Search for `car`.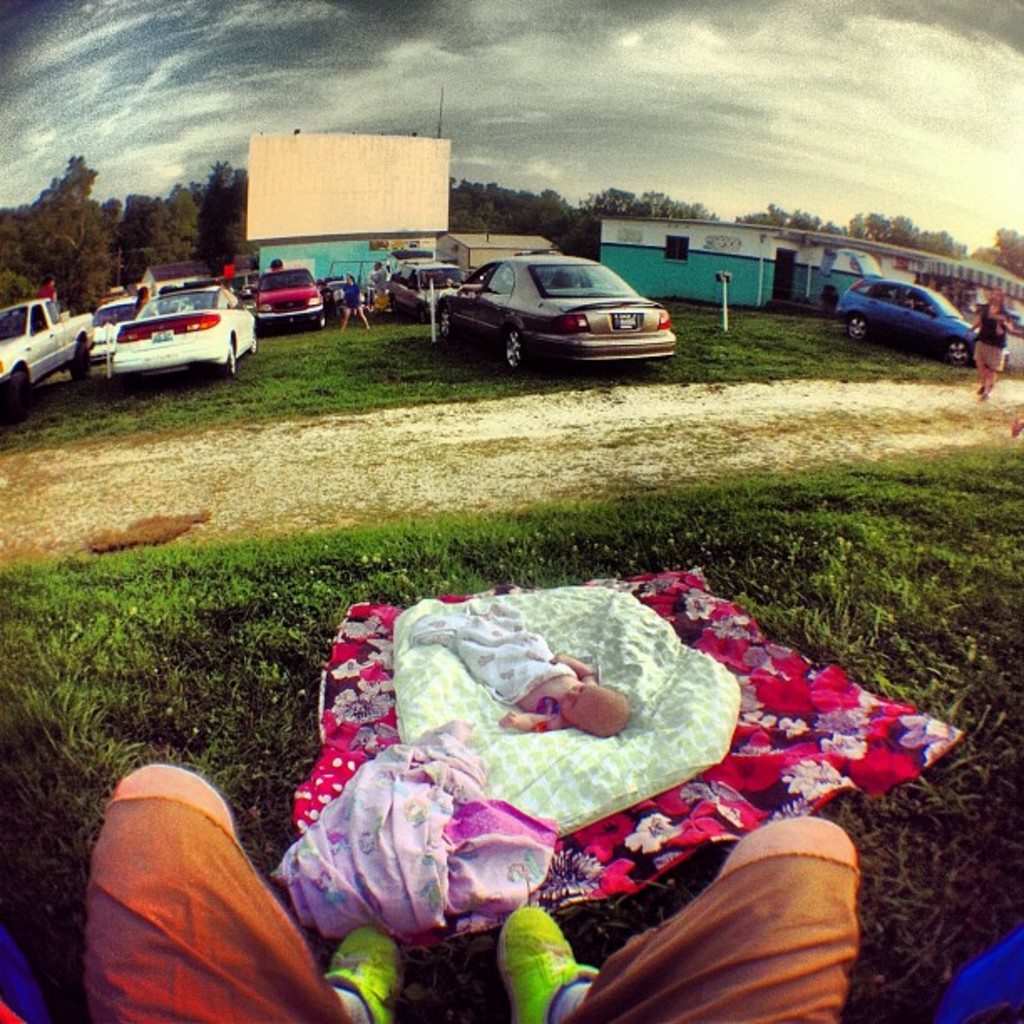
Found at (828, 266, 984, 366).
